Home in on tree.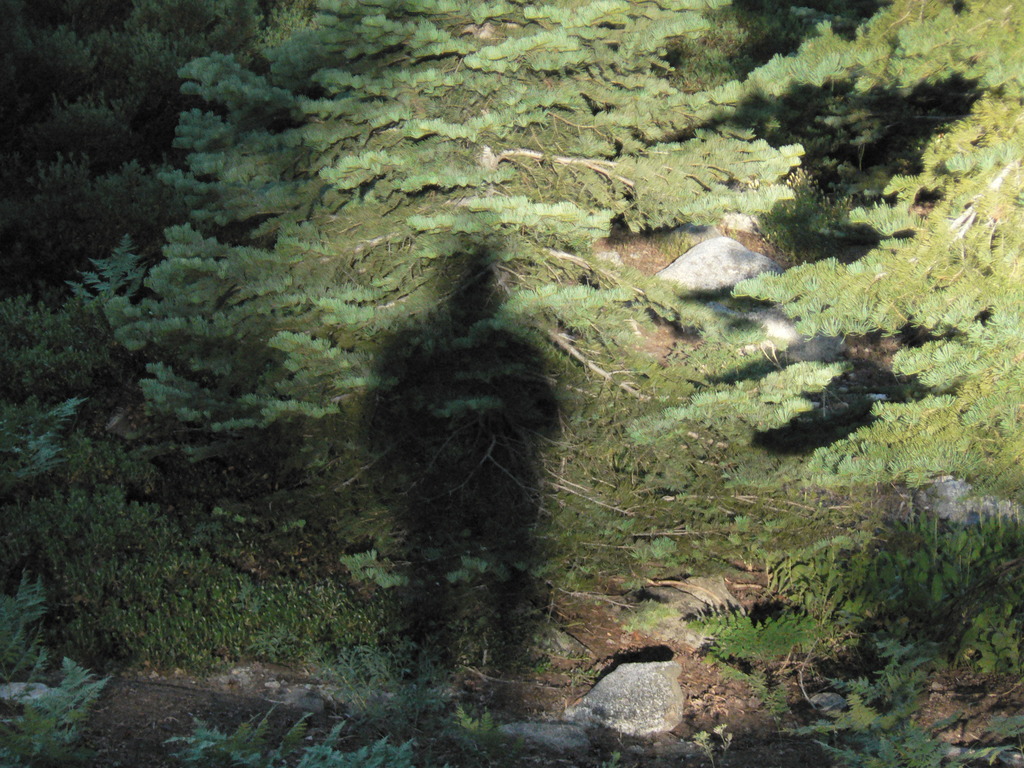
Homed in at (779, 0, 1023, 479).
